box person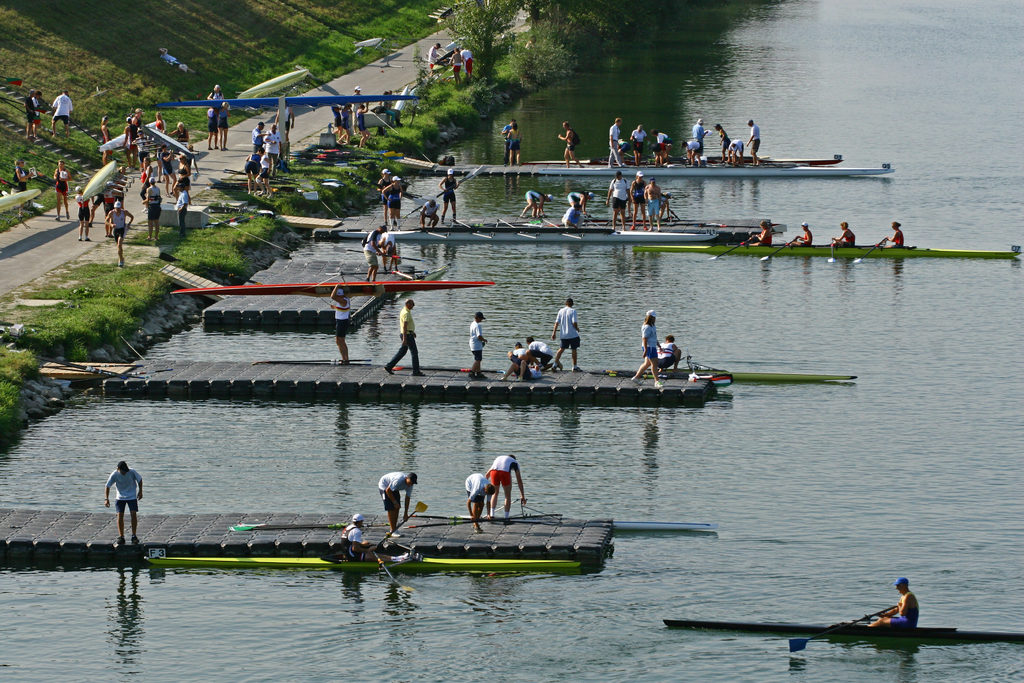
detection(79, 186, 97, 244)
